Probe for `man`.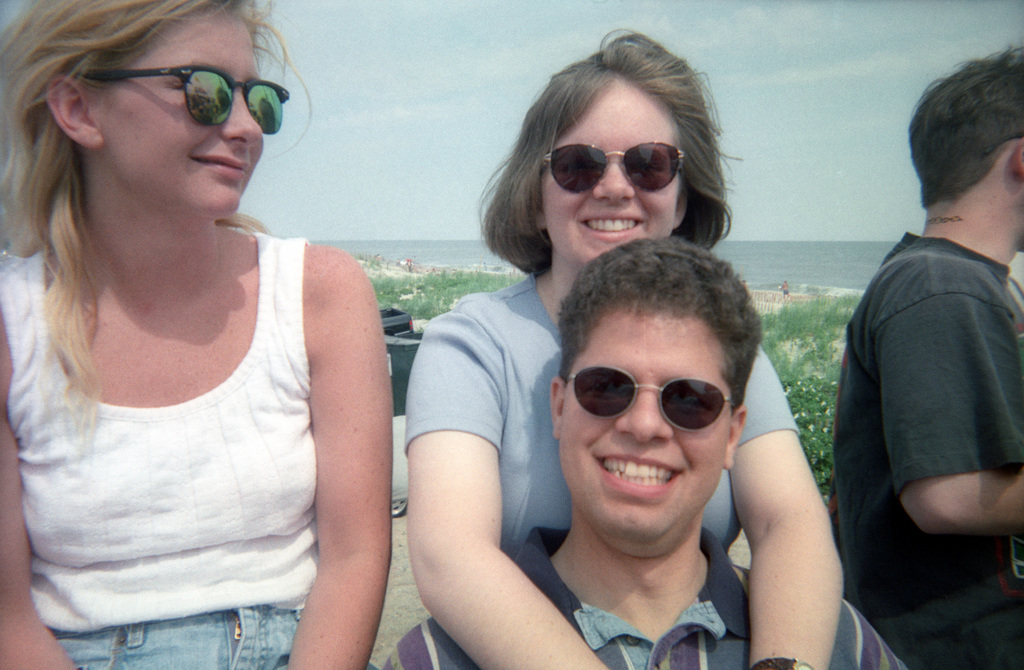
Probe result: <box>821,56,1023,628</box>.
